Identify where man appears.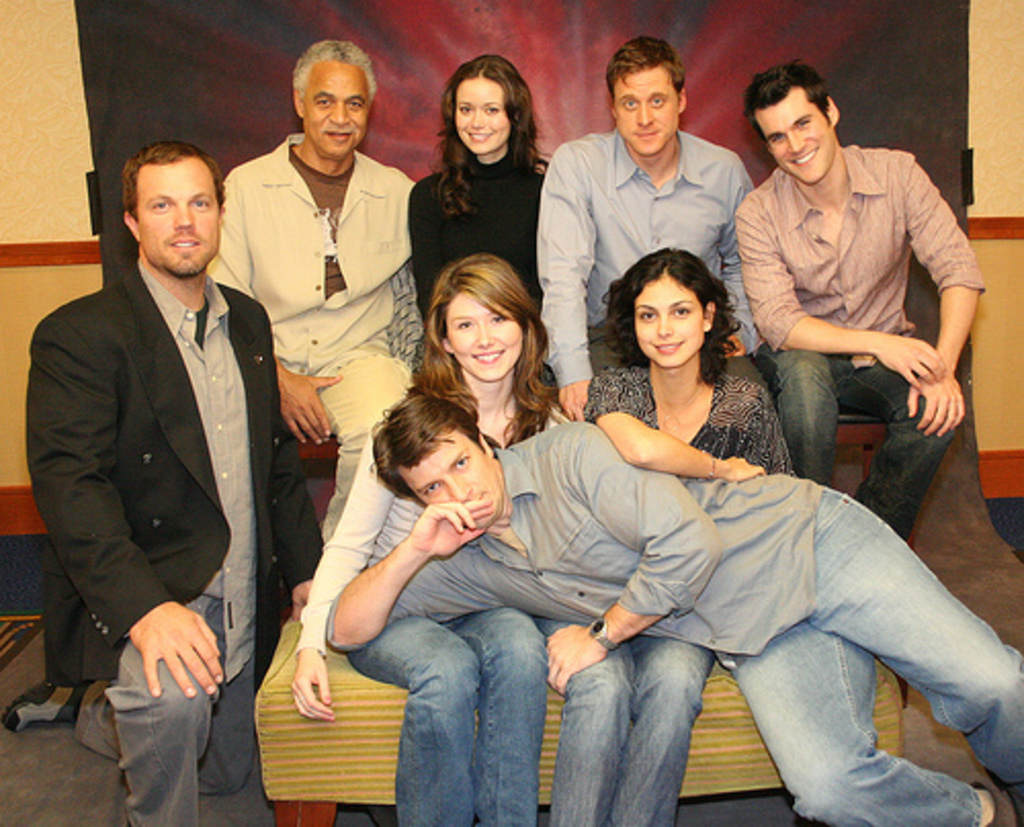
Appears at 731 66 987 547.
